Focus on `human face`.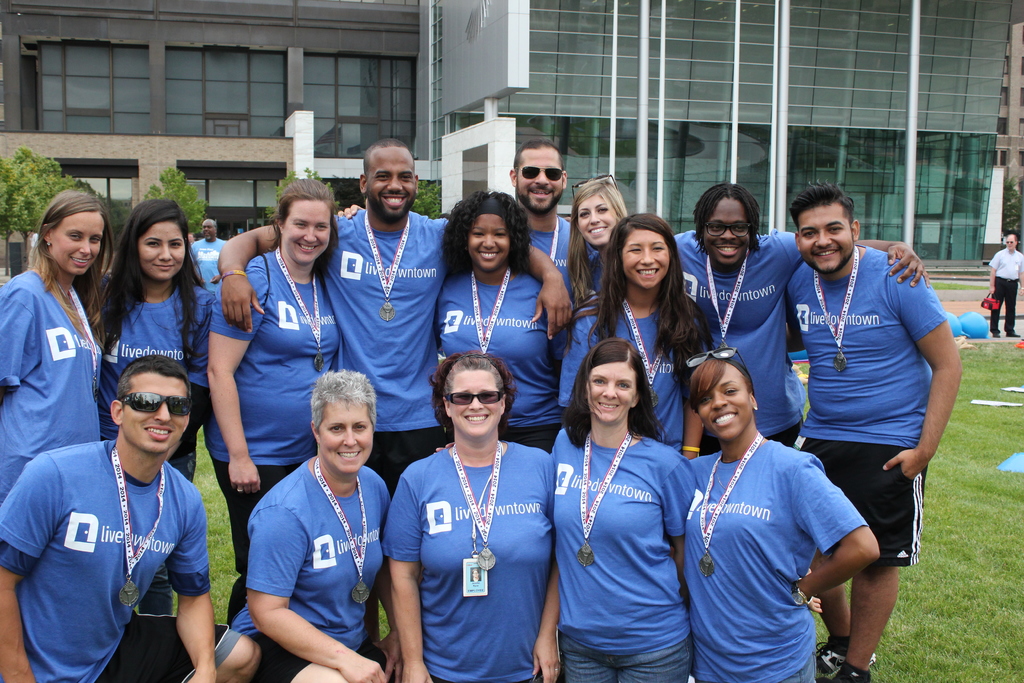
Focused at locate(696, 363, 753, 440).
